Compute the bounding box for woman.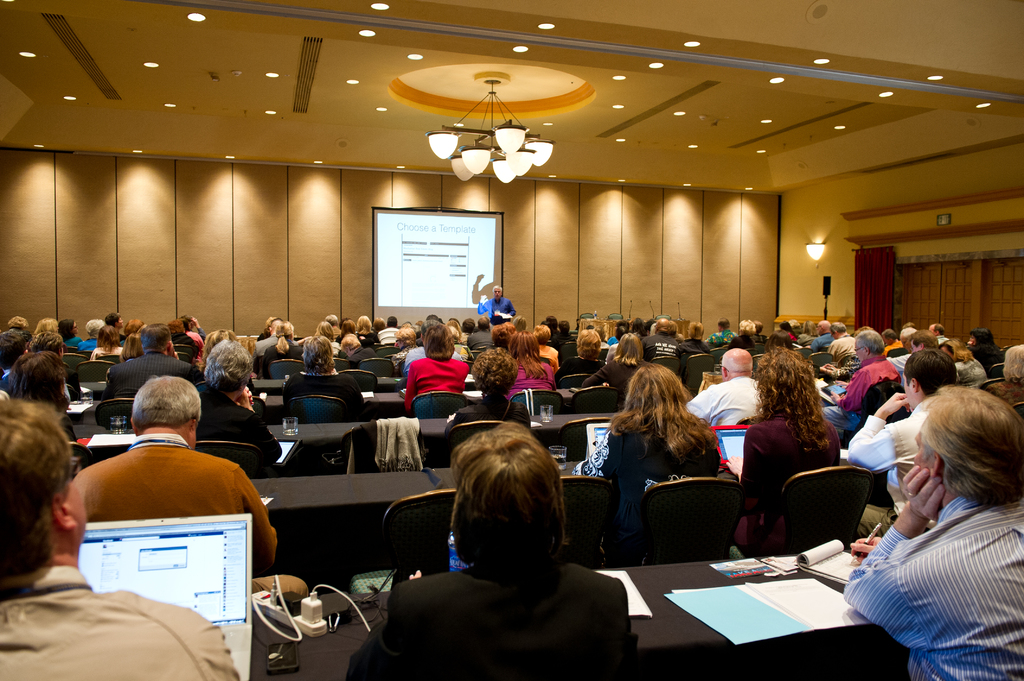
<box>124,339,145,357</box>.
